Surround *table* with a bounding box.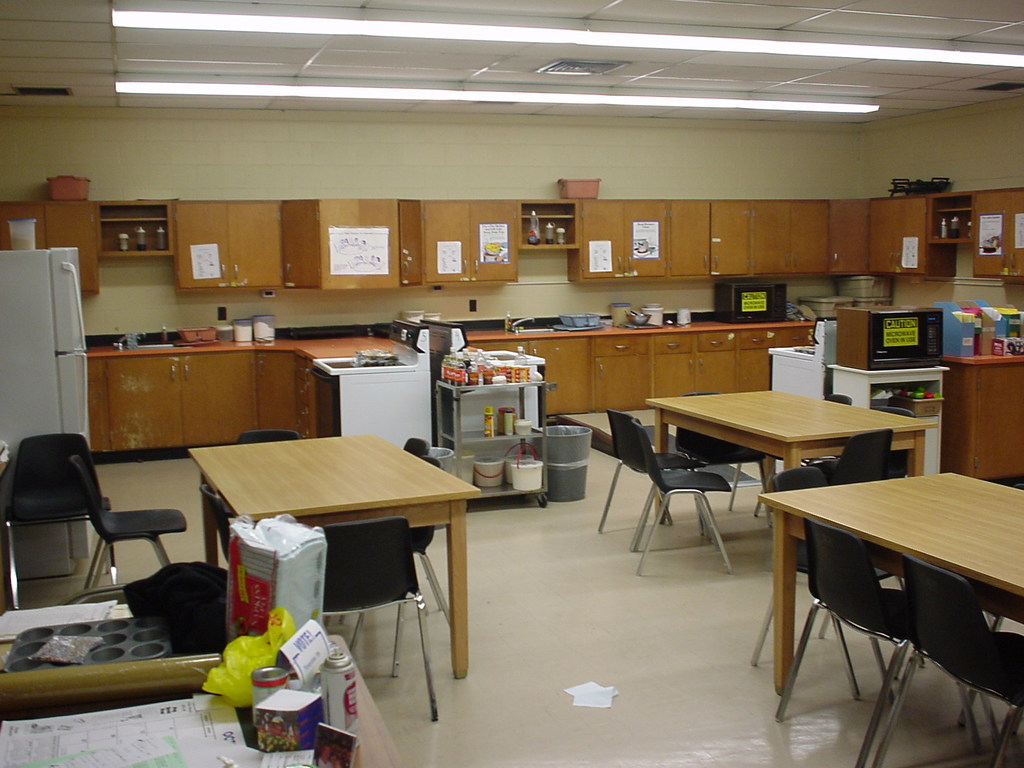
643,383,938,596.
